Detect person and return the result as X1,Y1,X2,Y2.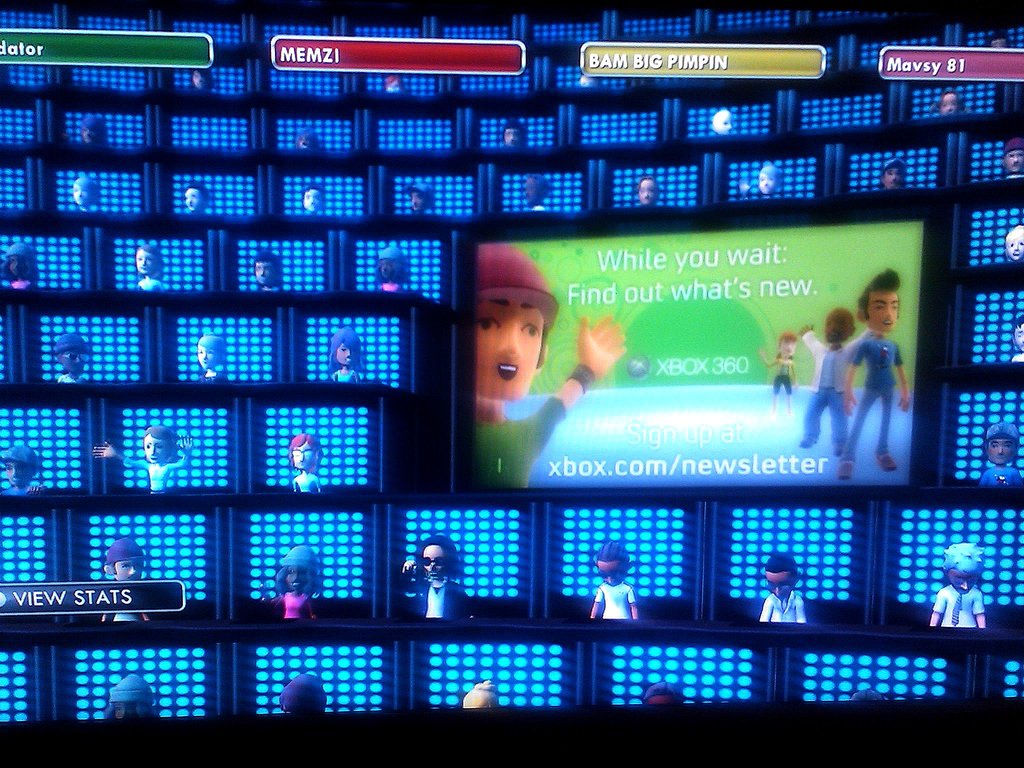
490,114,541,148.
